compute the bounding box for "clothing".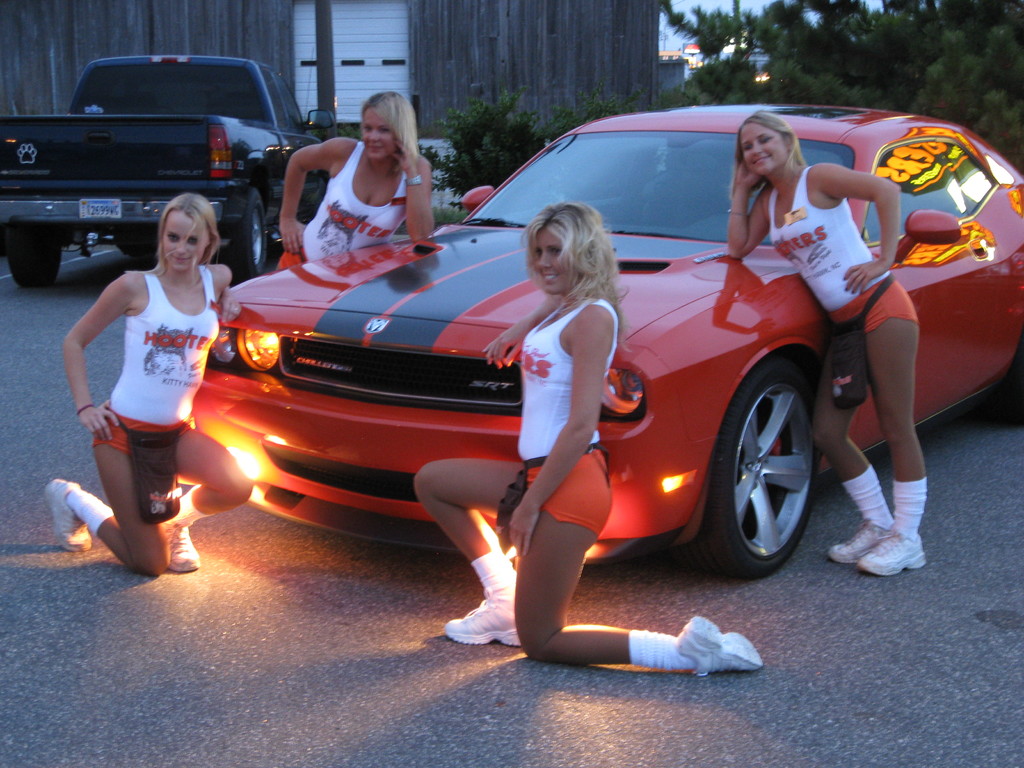
{"left": 277, "top": 143, "right": 412, "bottom": 271}.
